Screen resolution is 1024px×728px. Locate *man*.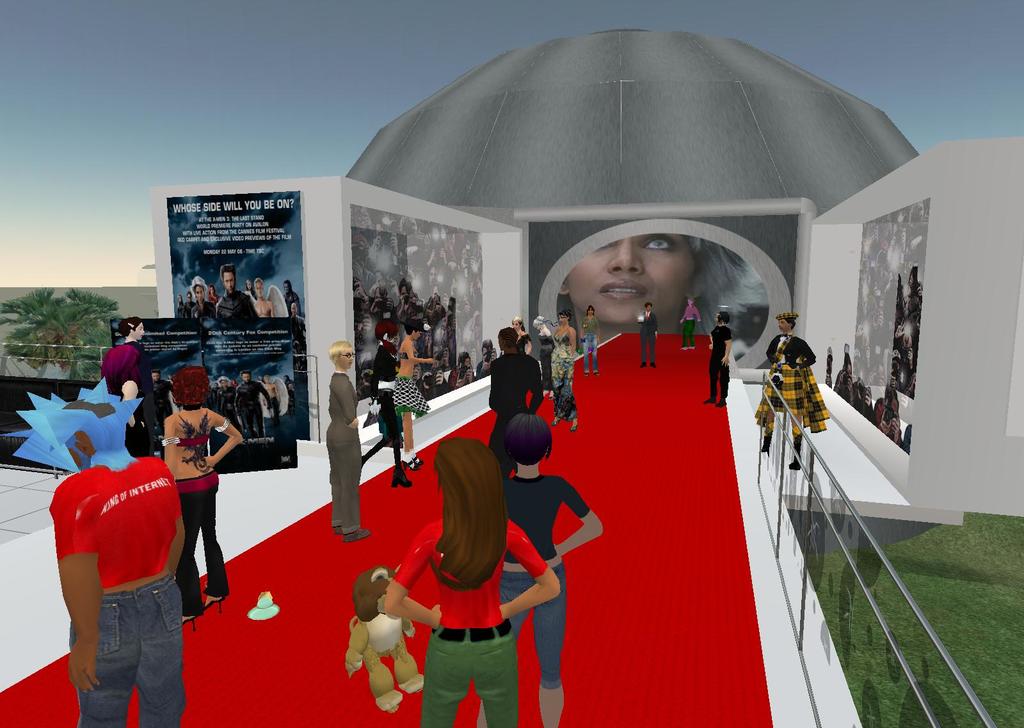
region(282, 374, 295, 391).
